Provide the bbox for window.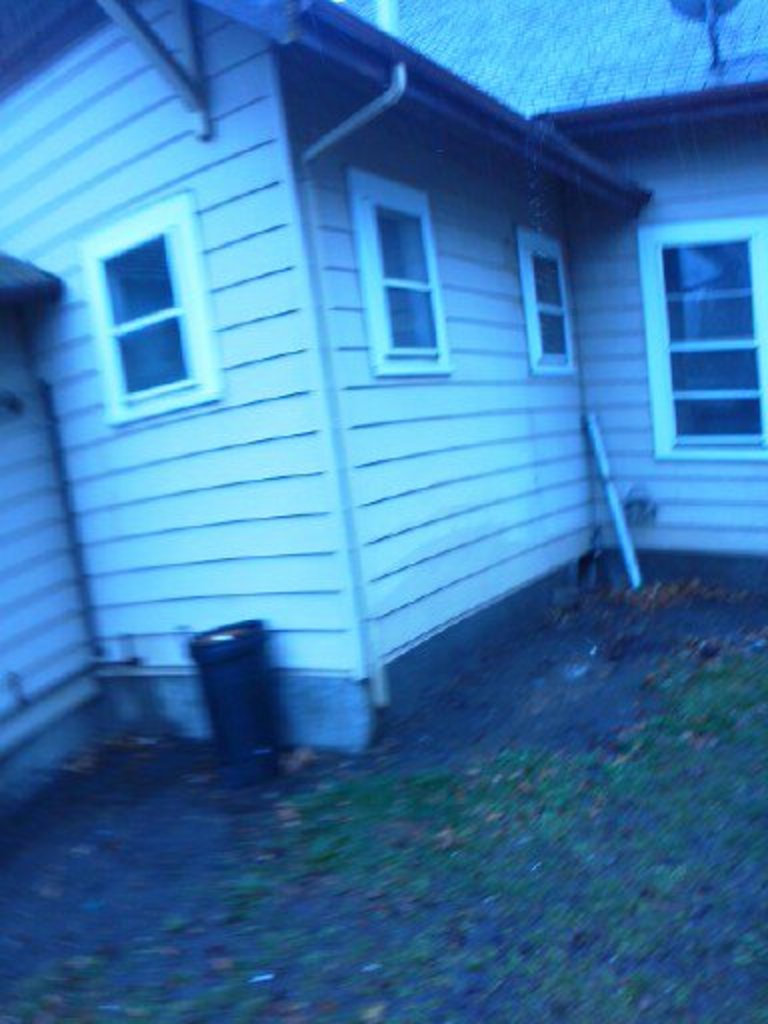
locate(518, 230, 578, 372).
